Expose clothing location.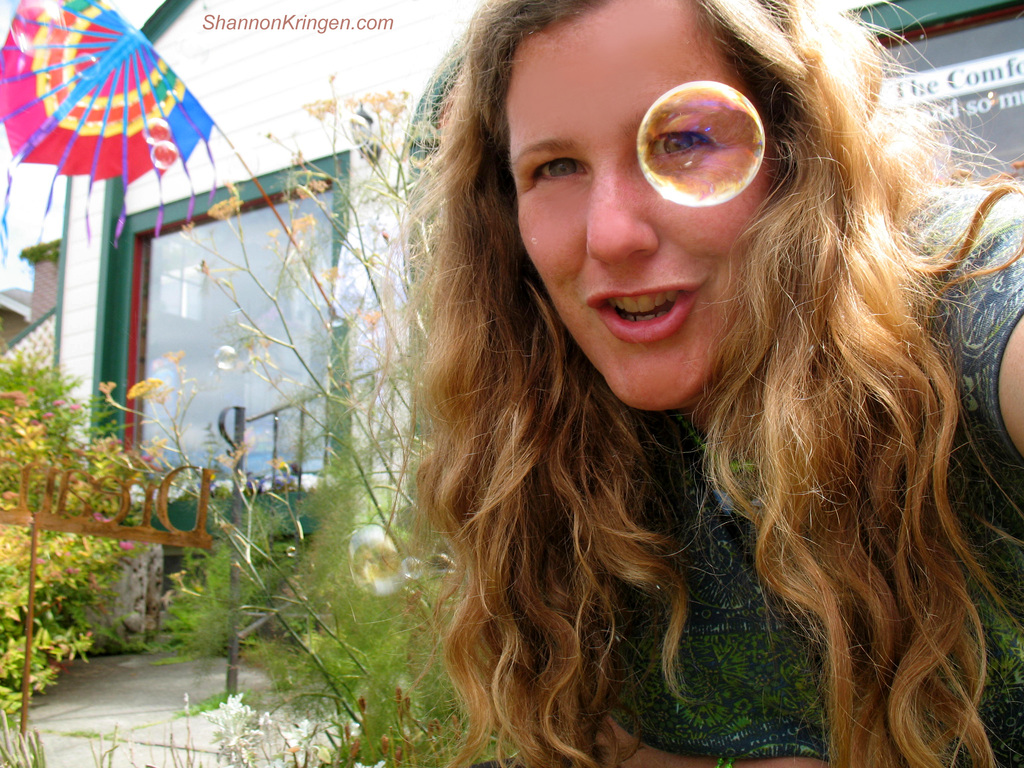
Exposed at bbox(531, 170, 1023, 767).
